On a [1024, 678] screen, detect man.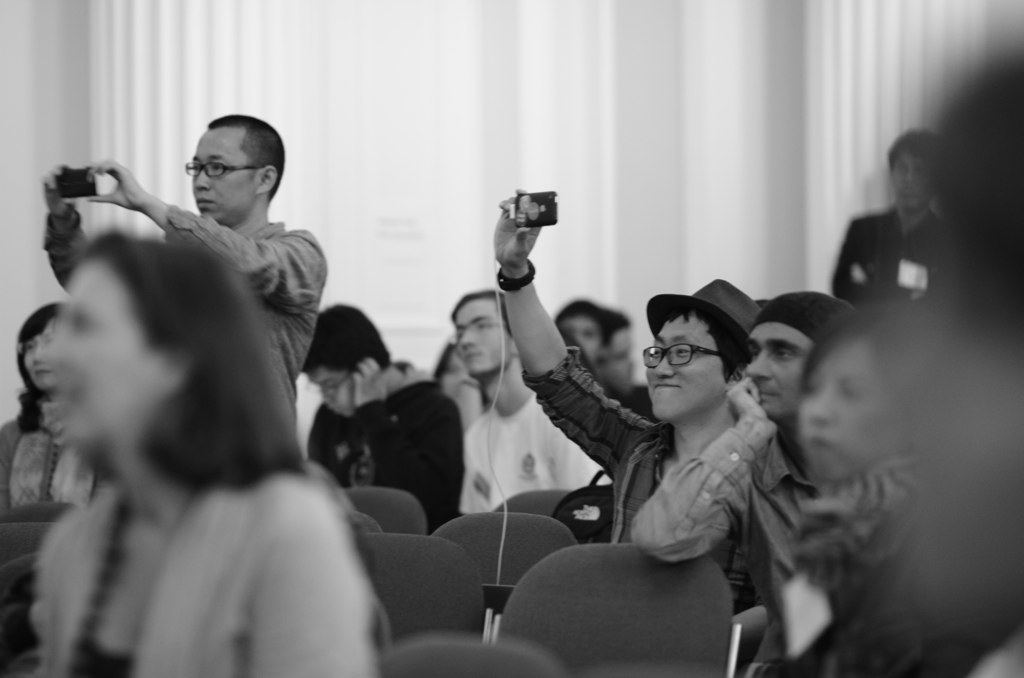
<box>474,172,722,552</box>.
